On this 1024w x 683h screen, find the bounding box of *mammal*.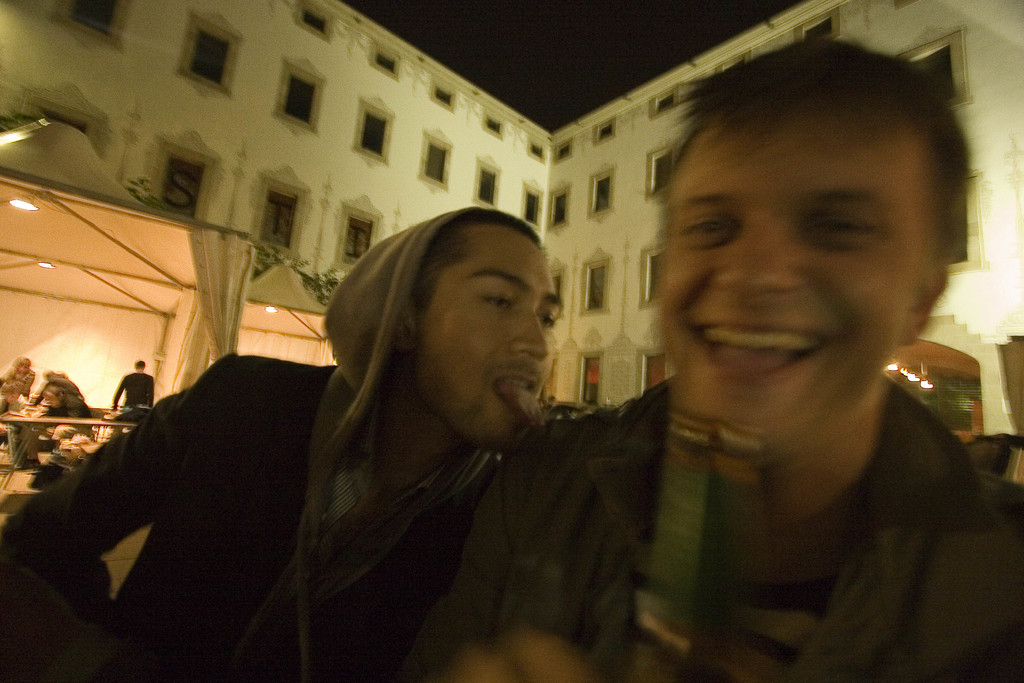
Bounding box: (x1=111, y1=359, x2=154, y2=415).
